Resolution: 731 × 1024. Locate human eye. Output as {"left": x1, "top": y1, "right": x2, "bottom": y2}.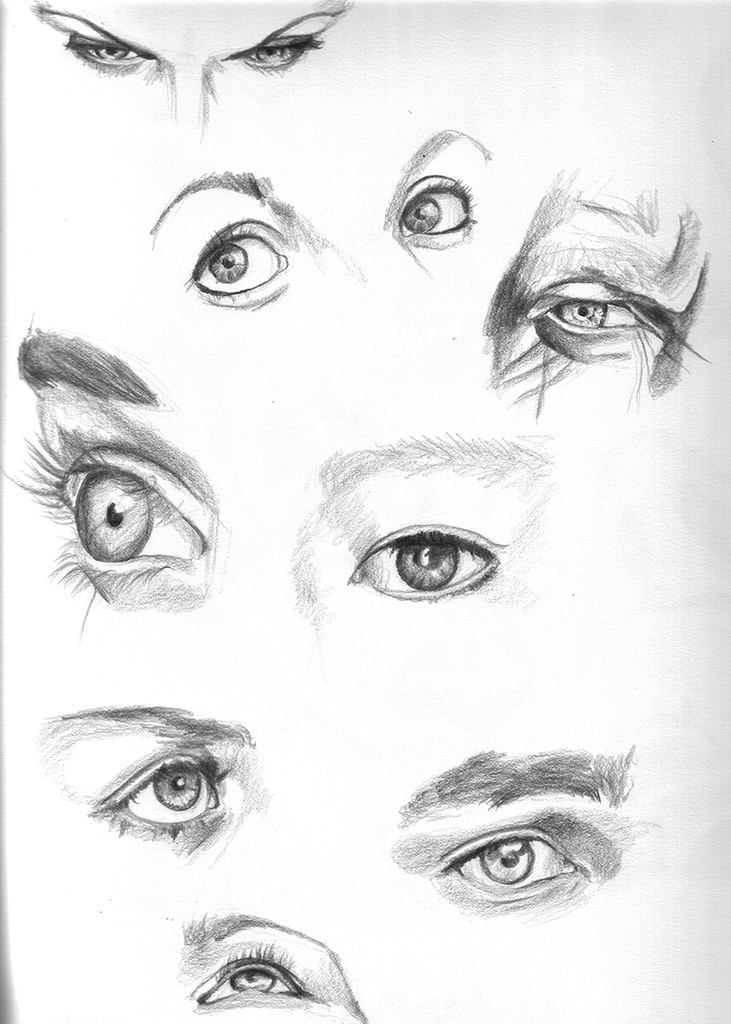
{"left": 234, "top": 30, "right": 324, "bottom": 69}.
